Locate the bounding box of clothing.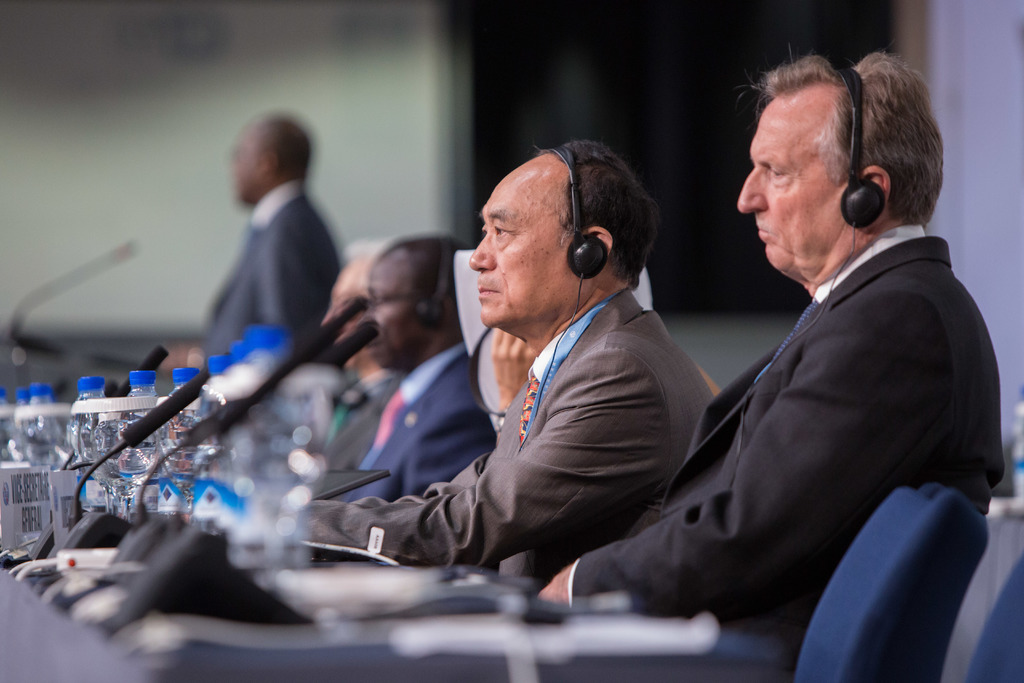
Bounding box: bbox=[288, 298, 708, 578].
